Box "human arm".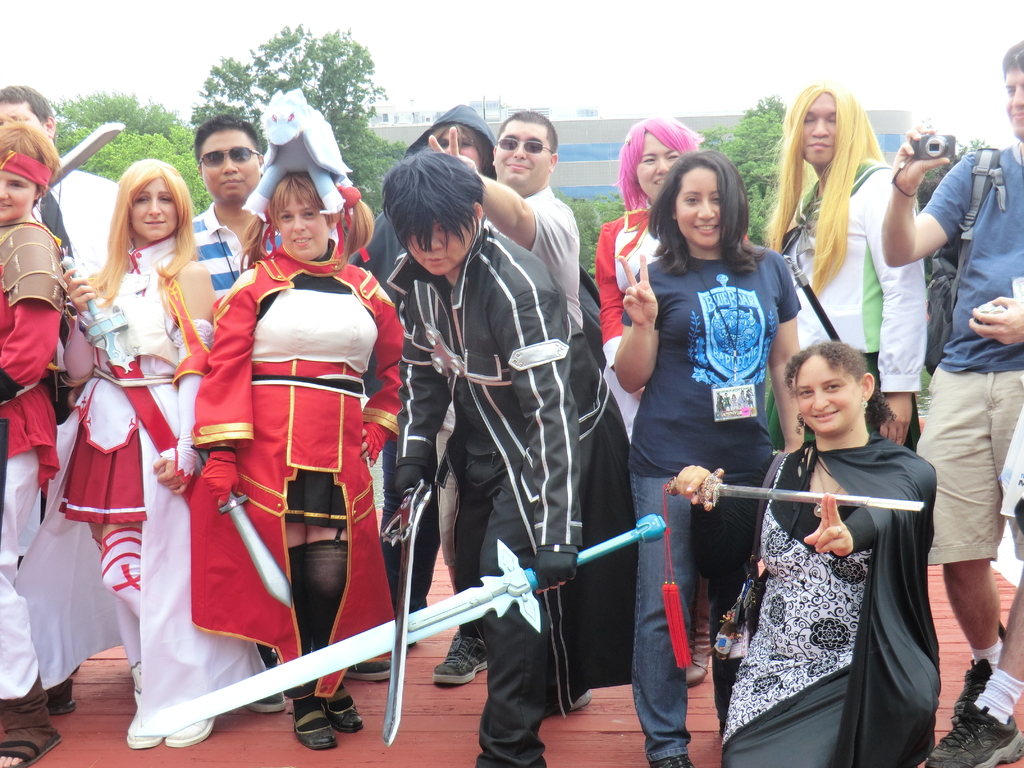
<region>196, 274, 256, 504</region>.
